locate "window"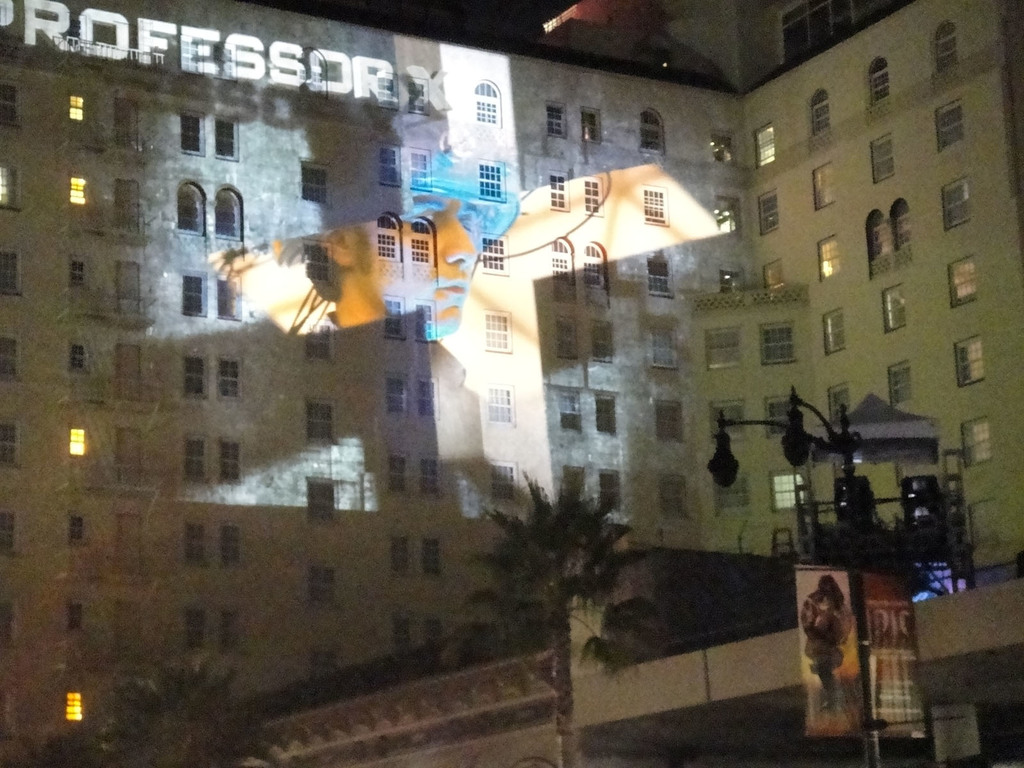
<box>707,326,747,373</box>
